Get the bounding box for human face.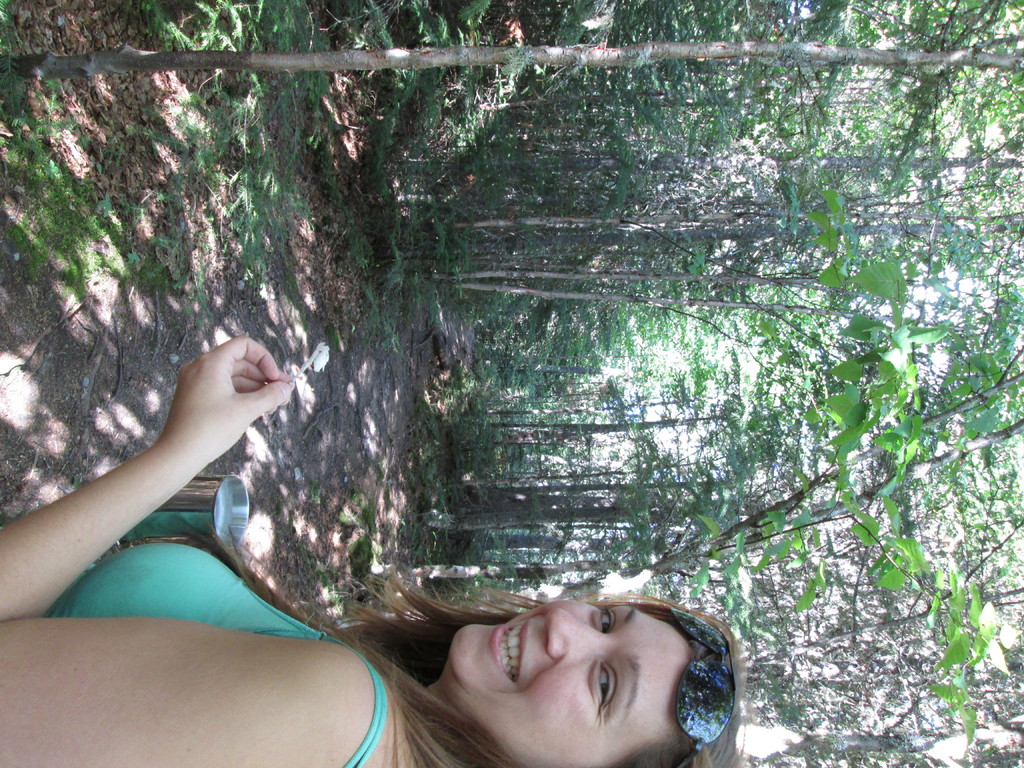
box=[442, 591, 726, 759].
